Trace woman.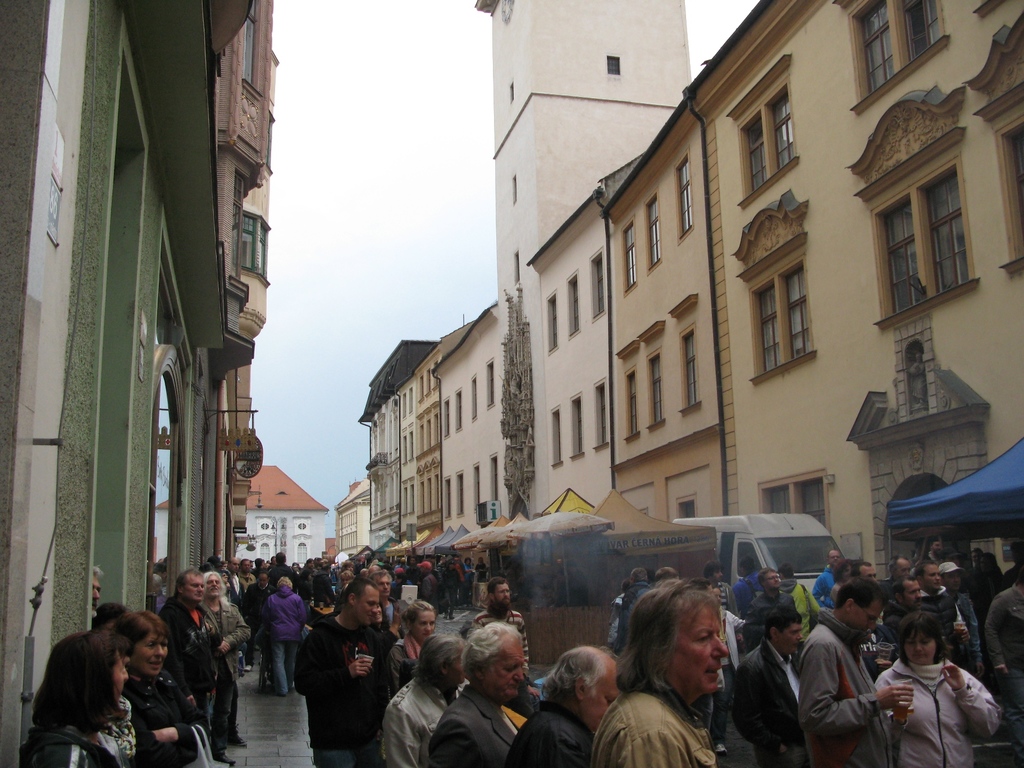
Traced to x1=334 y1=558 x2=356 y2=599.
